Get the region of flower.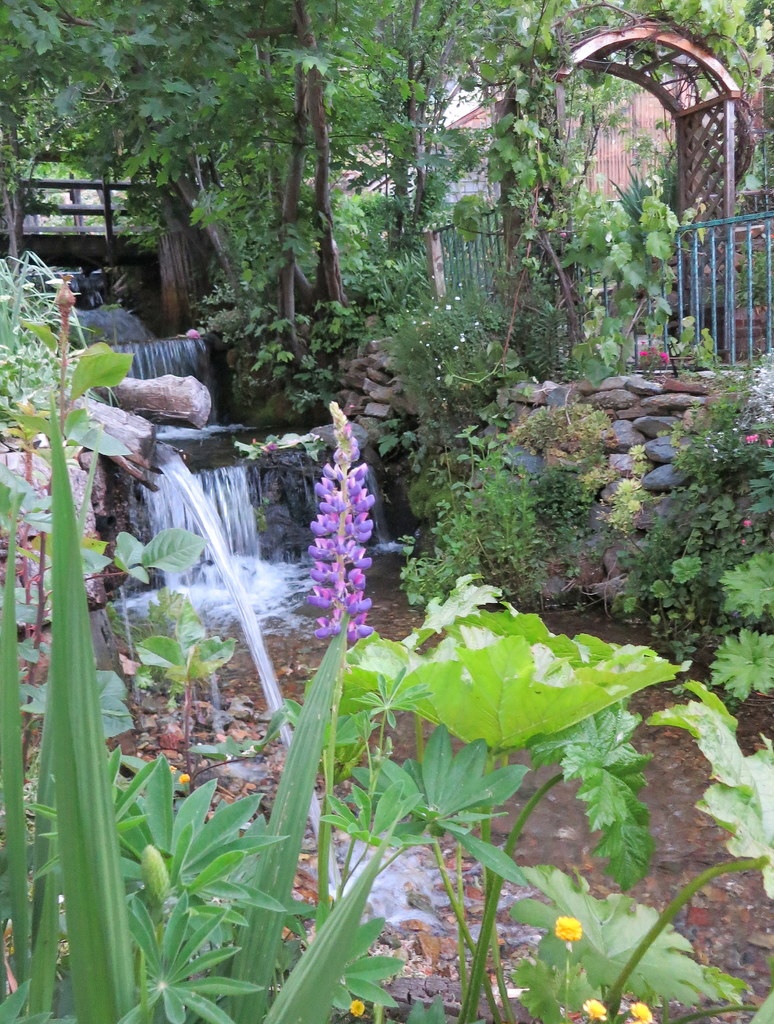
crop(297, 419, 393, 652).
